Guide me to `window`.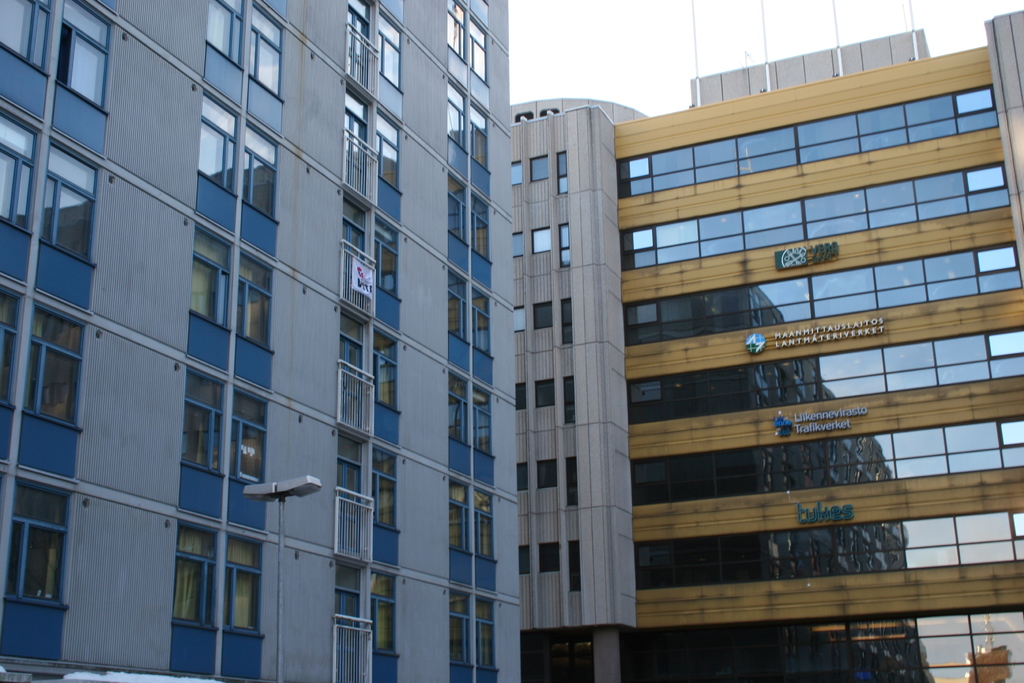
Guidance: pyautogui.locateOnScreen(567, 540, 582, 594).
